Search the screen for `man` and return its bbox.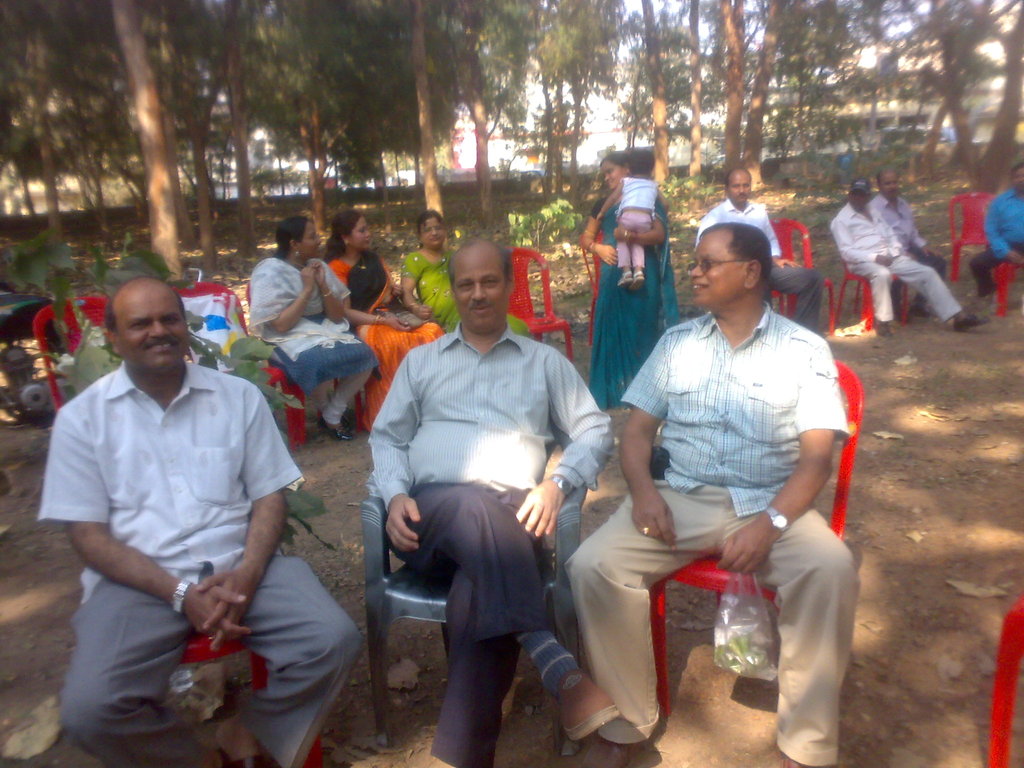
Found: 13,259,305,744.
